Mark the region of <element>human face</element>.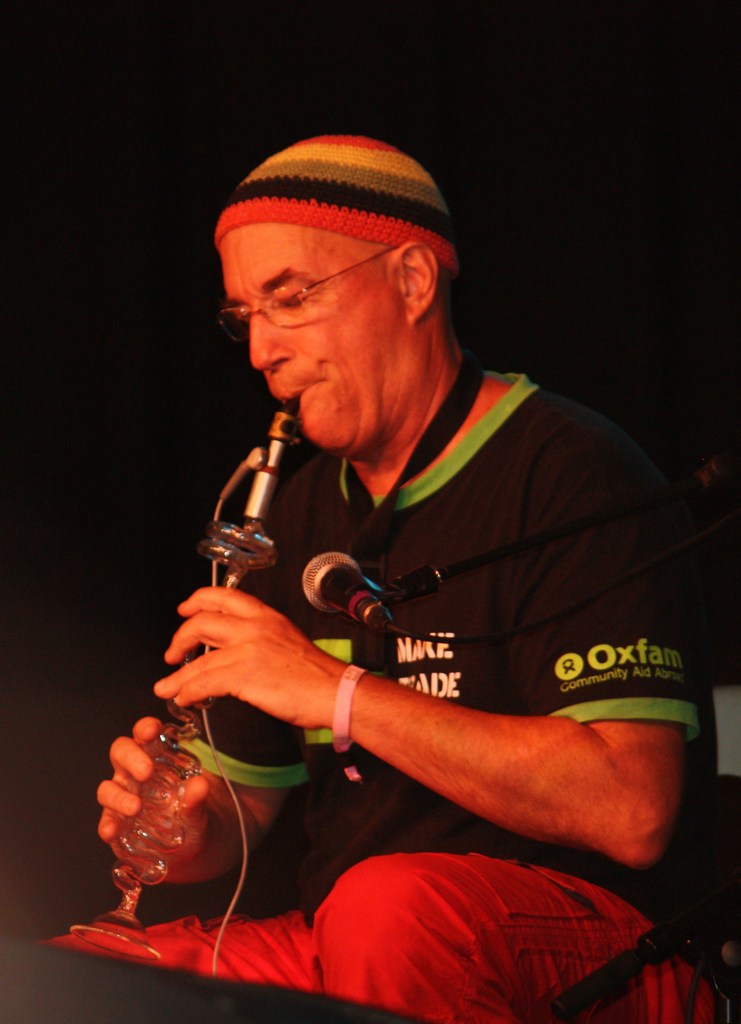
Region: rect(216, 221, 409, 449).
